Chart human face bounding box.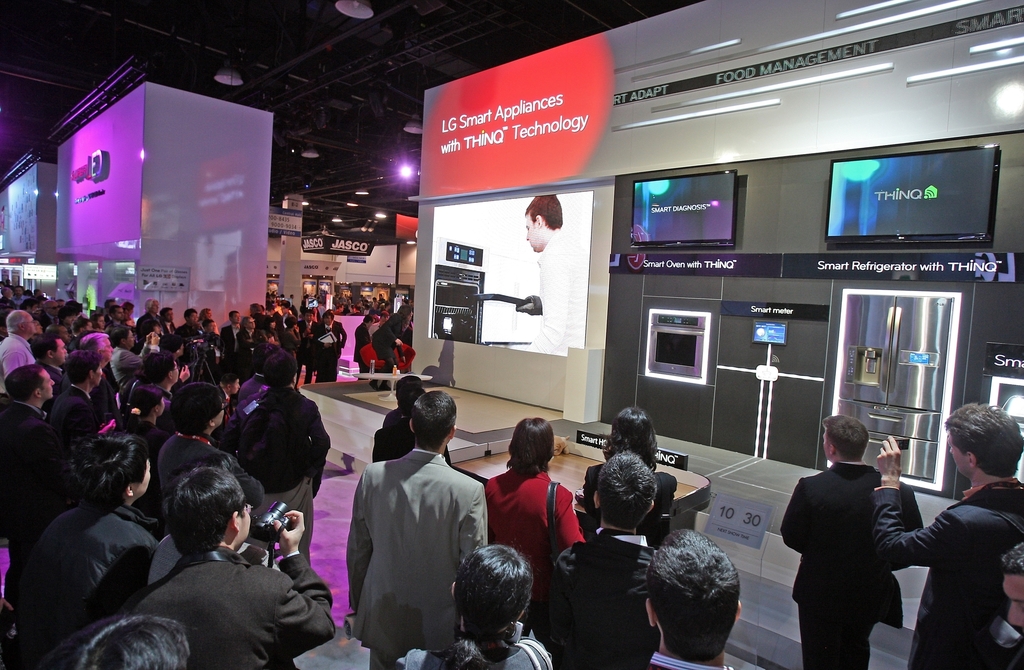
Charted: bbox(54, 338, 67, 369).
